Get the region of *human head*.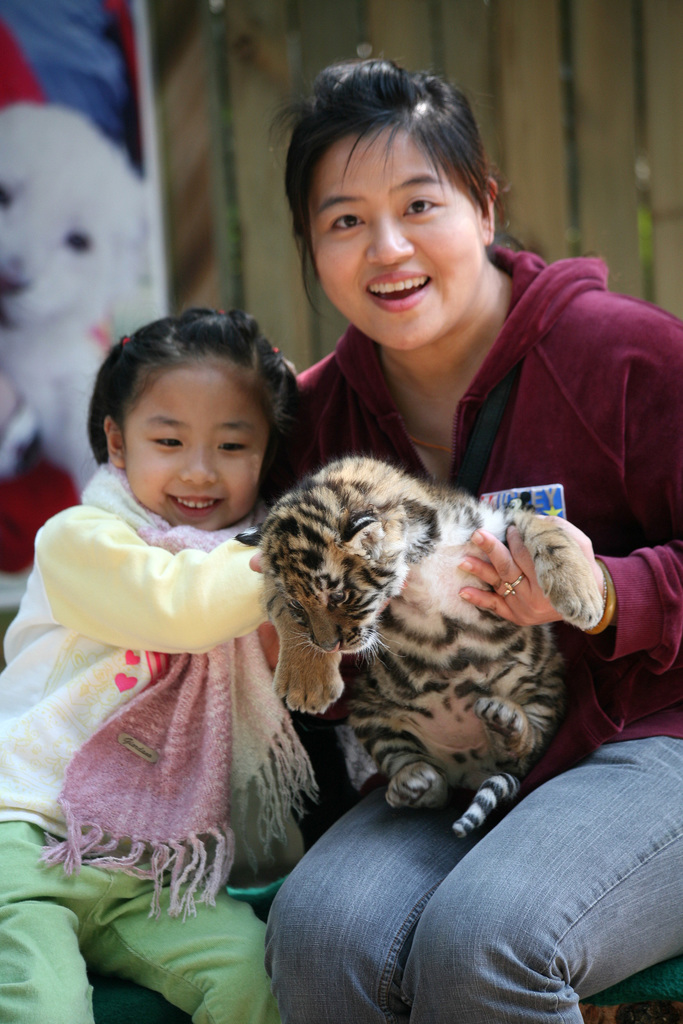
crop(87, 308, 311, 532).
